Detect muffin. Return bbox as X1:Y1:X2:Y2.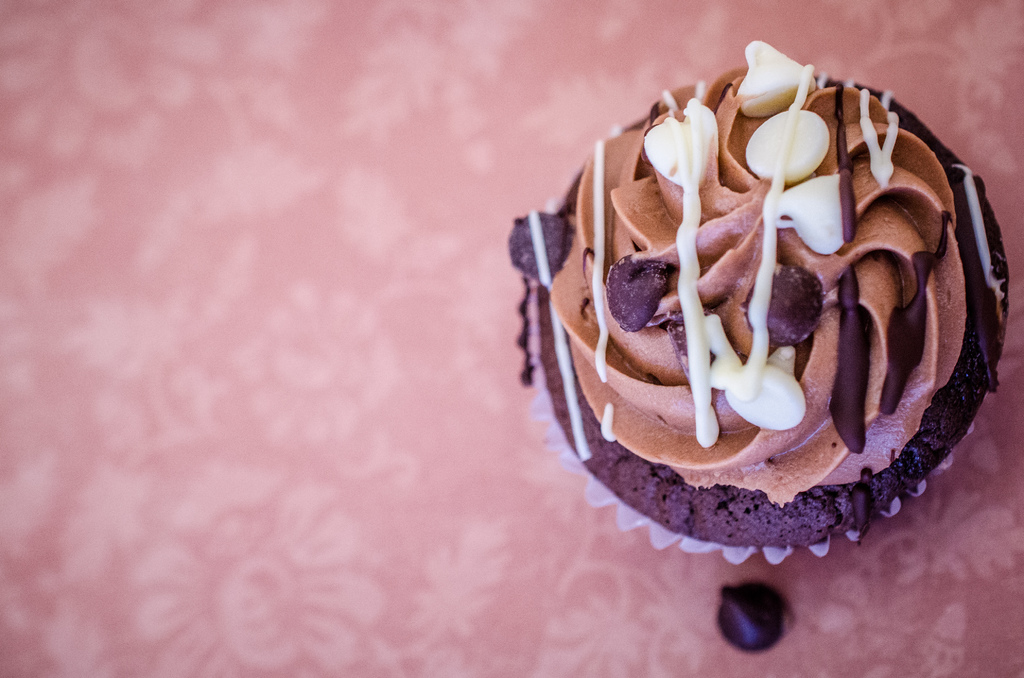
524:42:1002:577.
